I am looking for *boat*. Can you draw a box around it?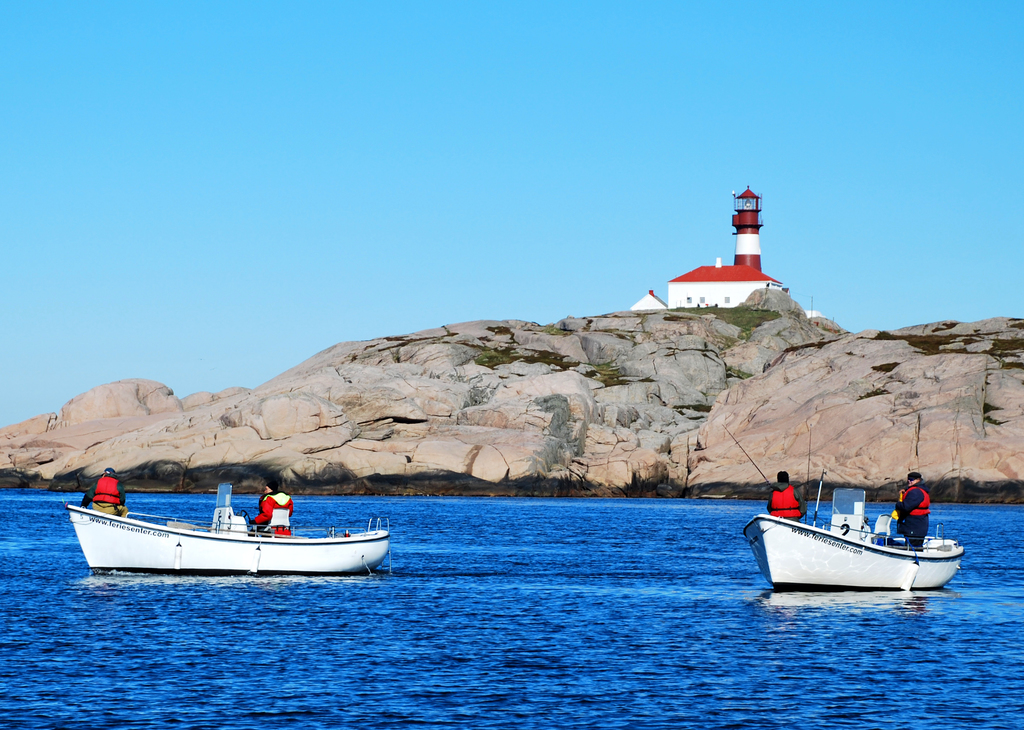
Sure, the bounding box is x1=62, y1=504, x2=392, y2=580.
